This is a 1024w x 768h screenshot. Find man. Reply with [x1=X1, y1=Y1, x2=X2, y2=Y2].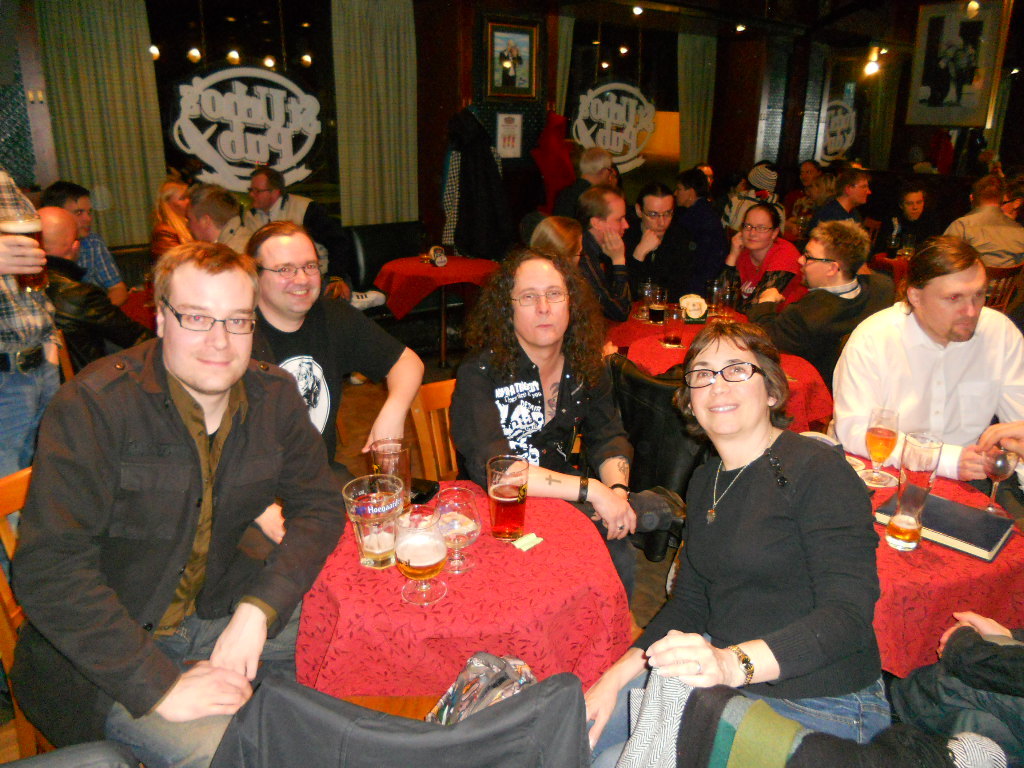
[x1=35, y1=183, x2=129, y2=308].
